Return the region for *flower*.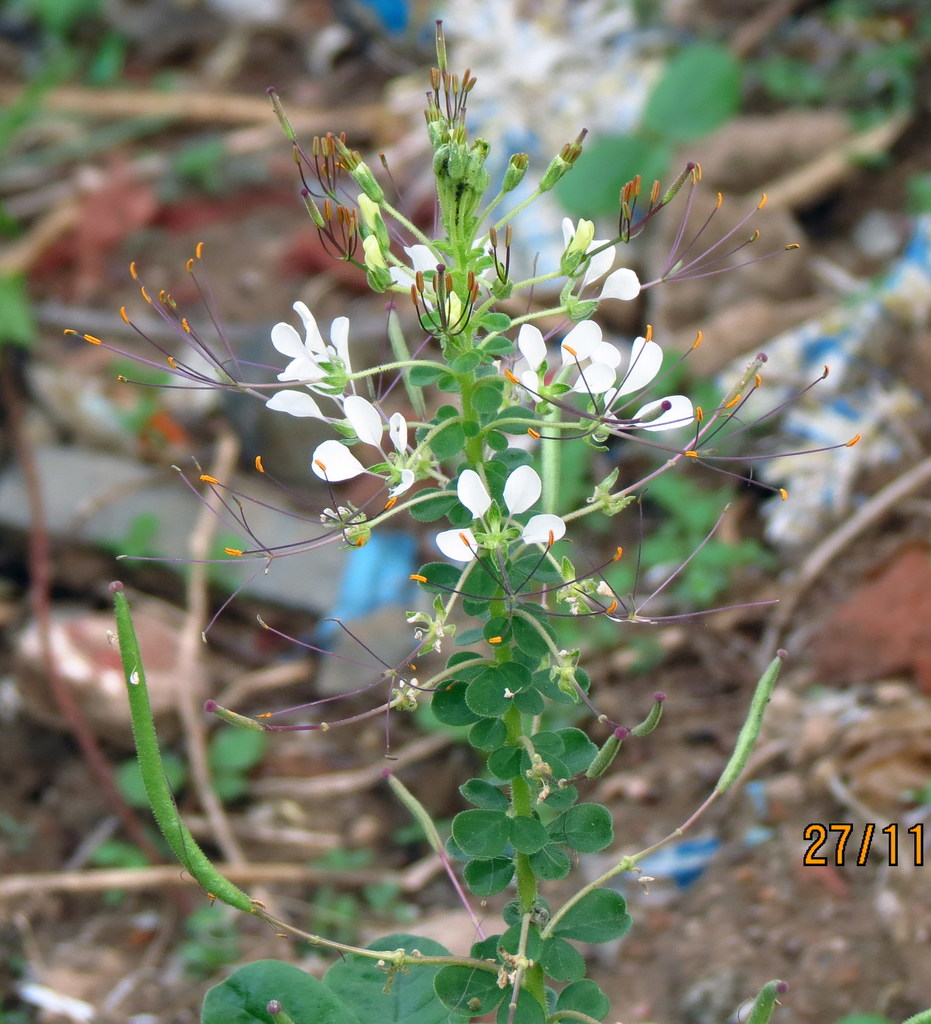
rect(308, 436, 364, 481).
